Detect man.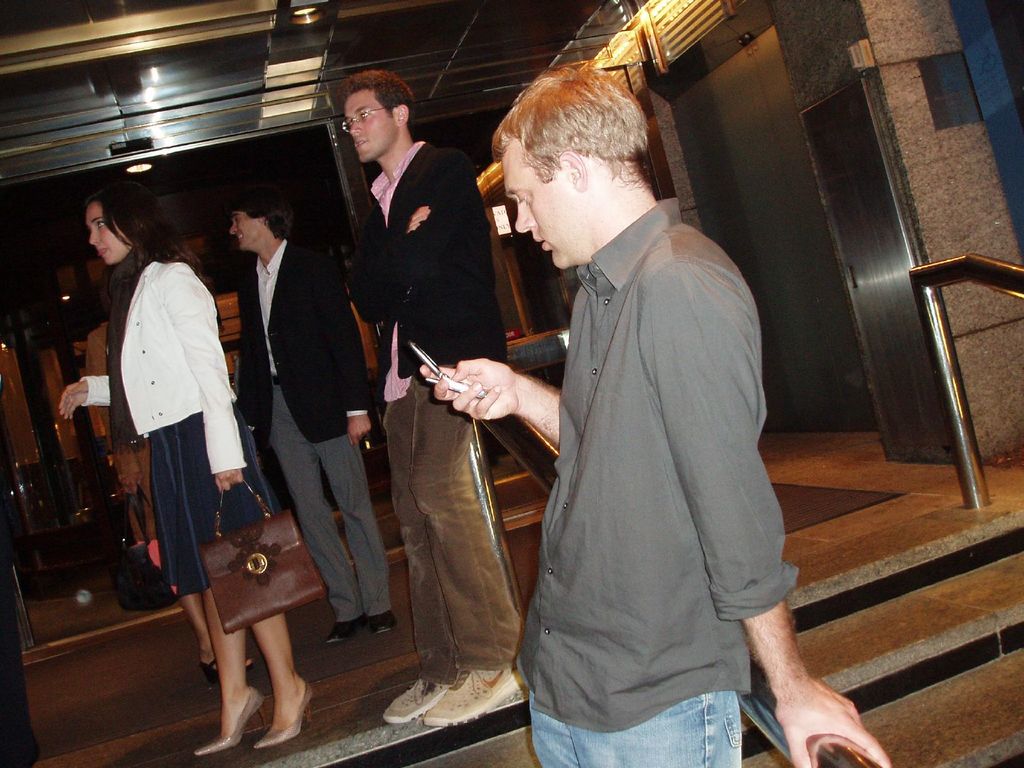
Detected at select_region(331, 69, 525, 731).
